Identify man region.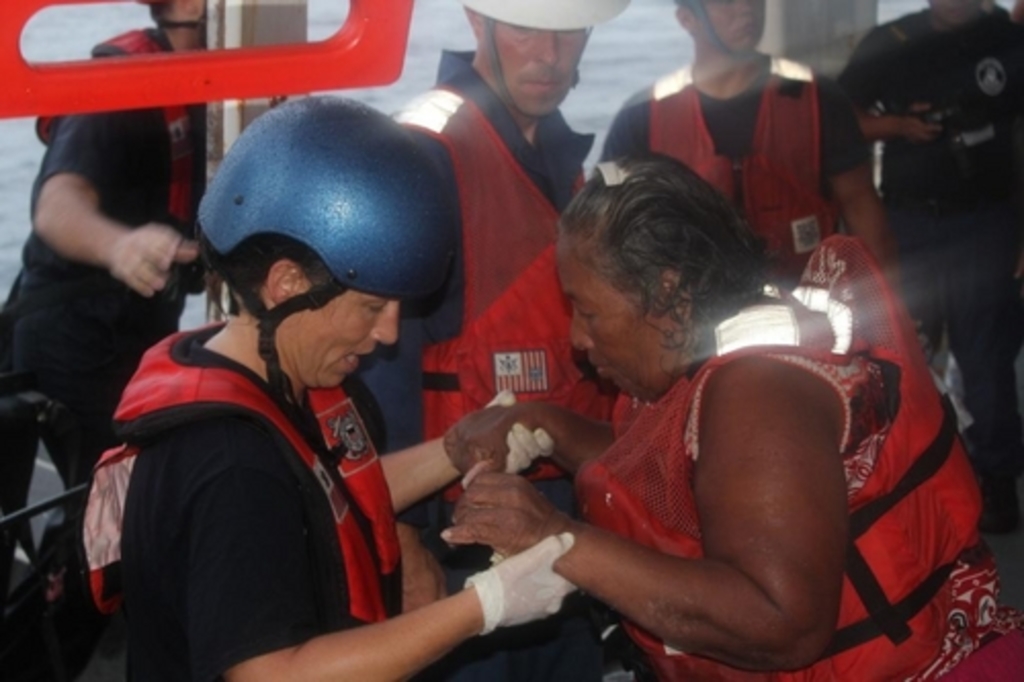
Region: <box>831,0,1022,565</box>.
